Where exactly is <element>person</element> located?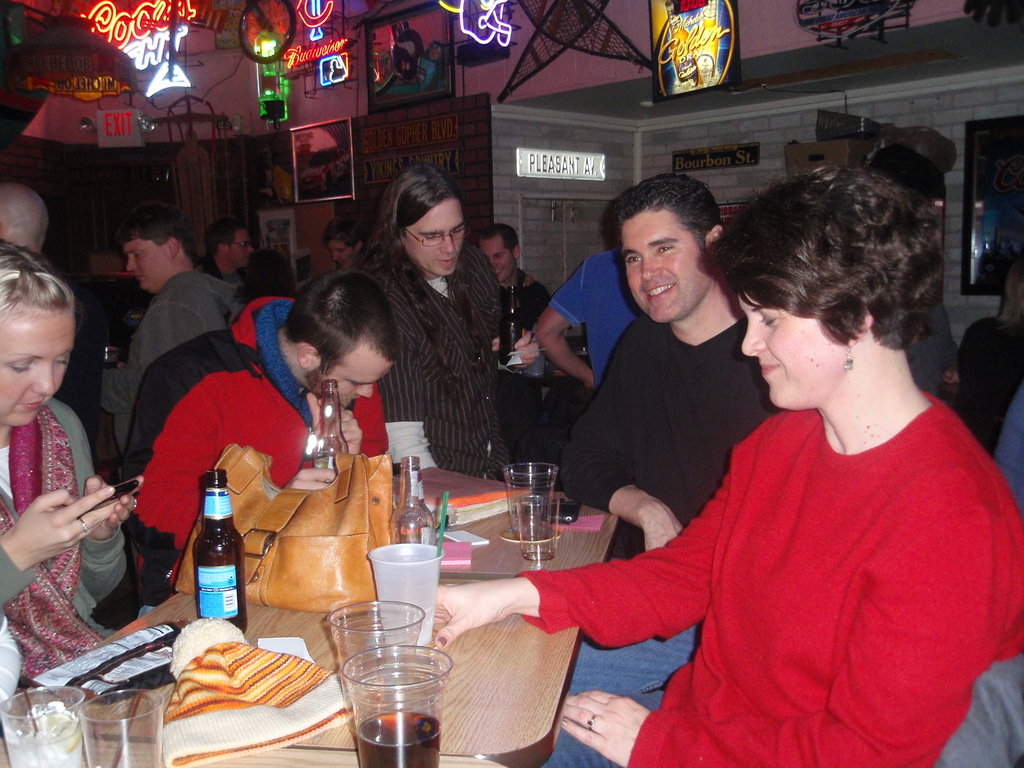
Its bounding box is box(479, 225, 554, 470).
